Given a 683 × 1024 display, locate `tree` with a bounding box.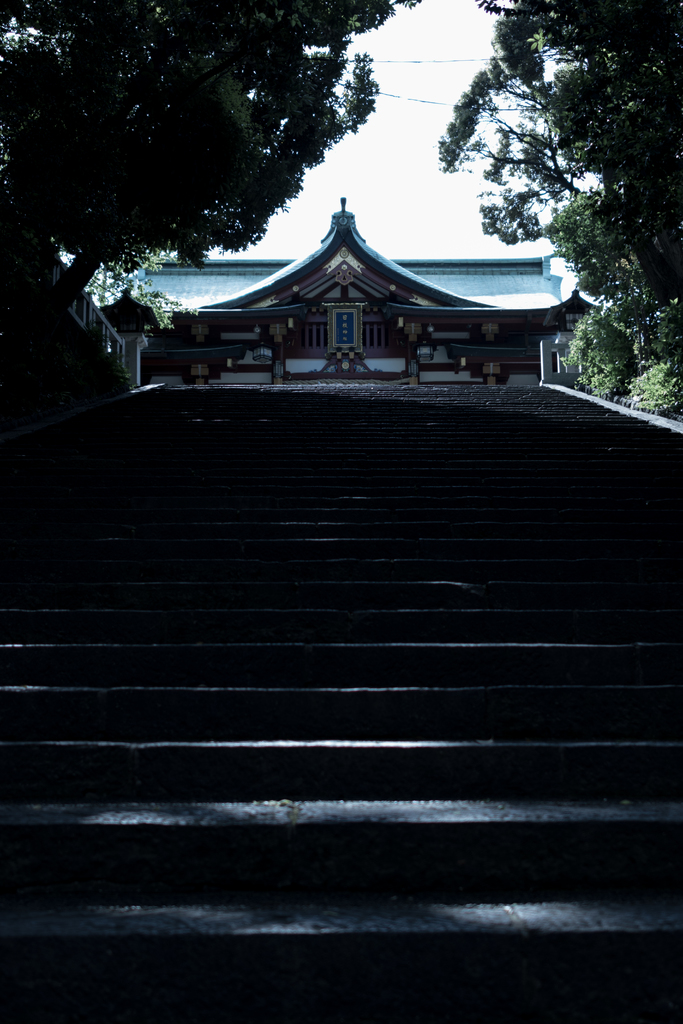
Located: {"left": 434, "top": 0, "right": 682, "bottom": 426}.
